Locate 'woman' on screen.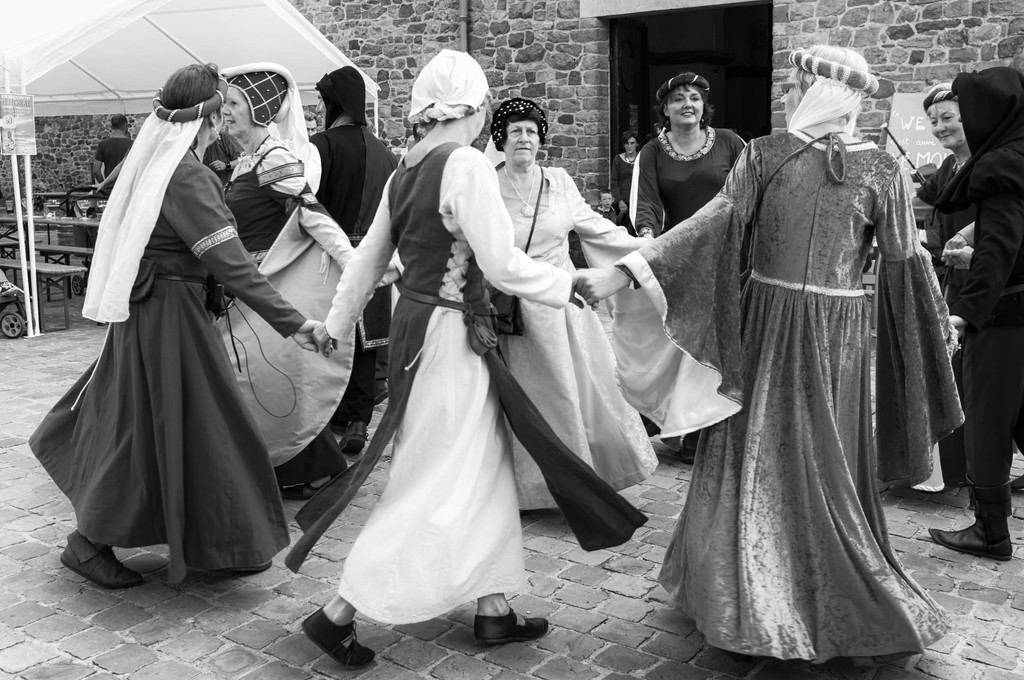
On screen at (25, 61, 320, 597).
